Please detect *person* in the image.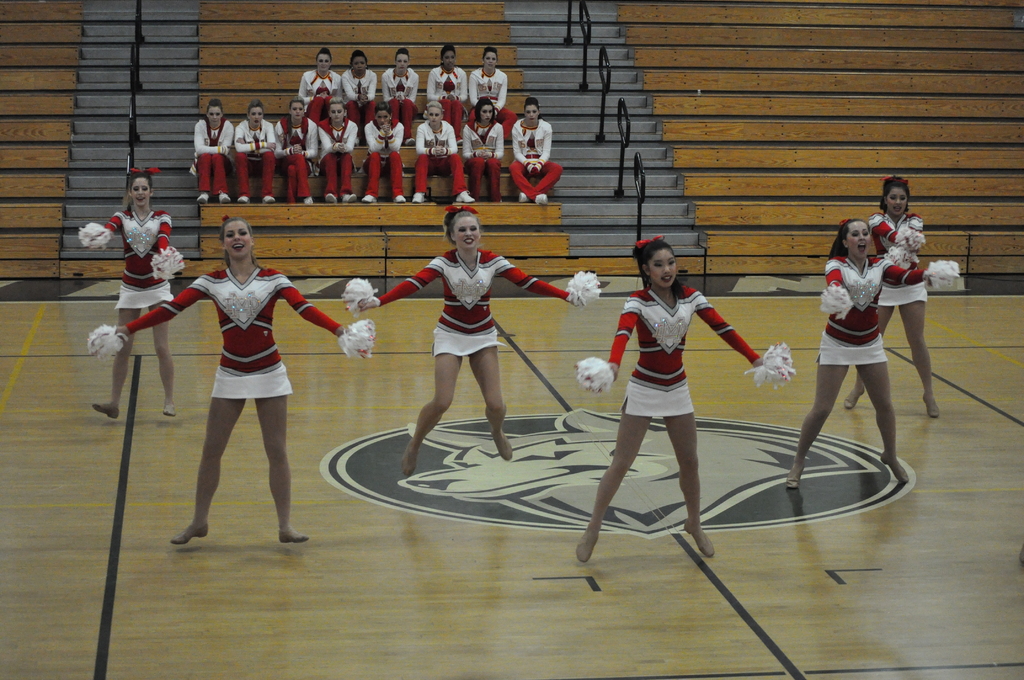
select_region(461, 97, 504, 204).
